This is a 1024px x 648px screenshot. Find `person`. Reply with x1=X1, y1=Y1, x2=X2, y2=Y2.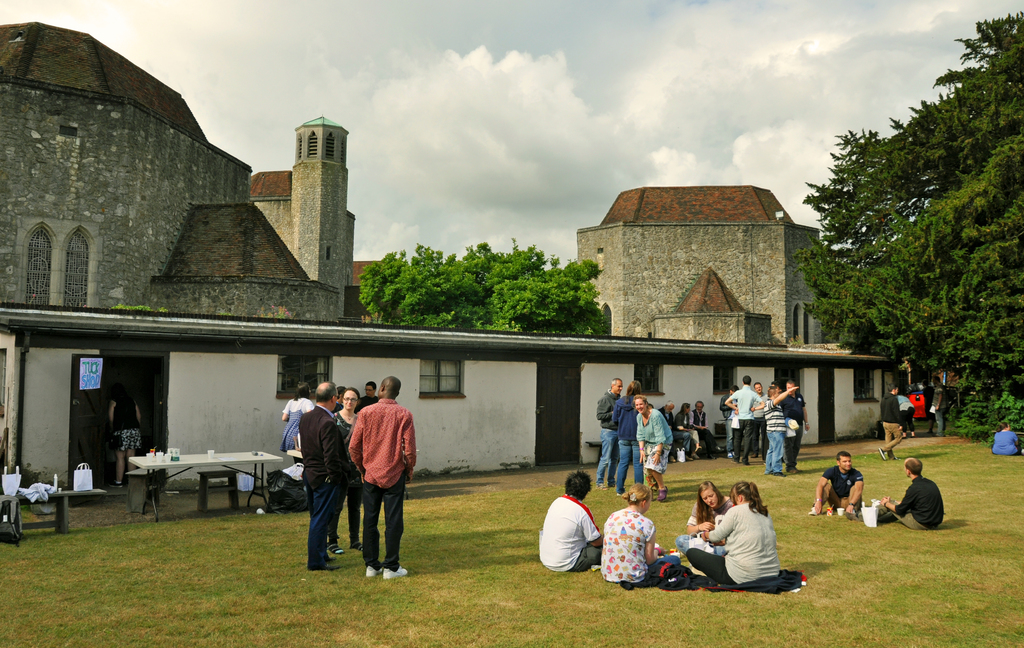
x1=303, y1=380, x2=340, y2=567.
